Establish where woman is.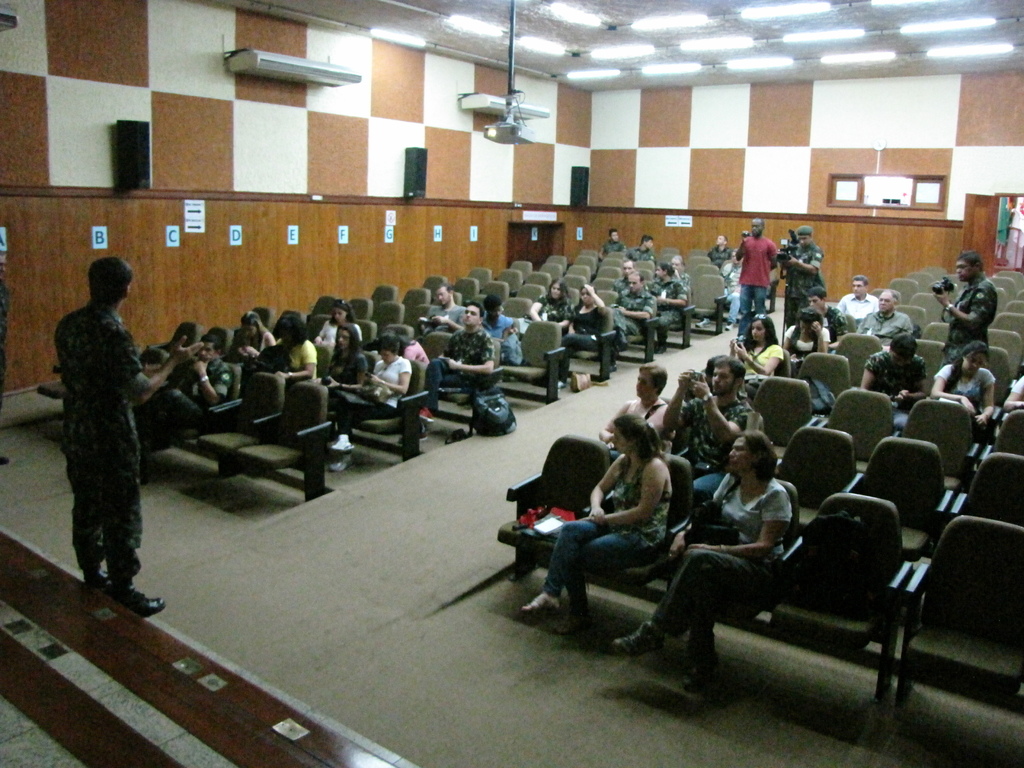
Established at (609, 428, 792, 691).
